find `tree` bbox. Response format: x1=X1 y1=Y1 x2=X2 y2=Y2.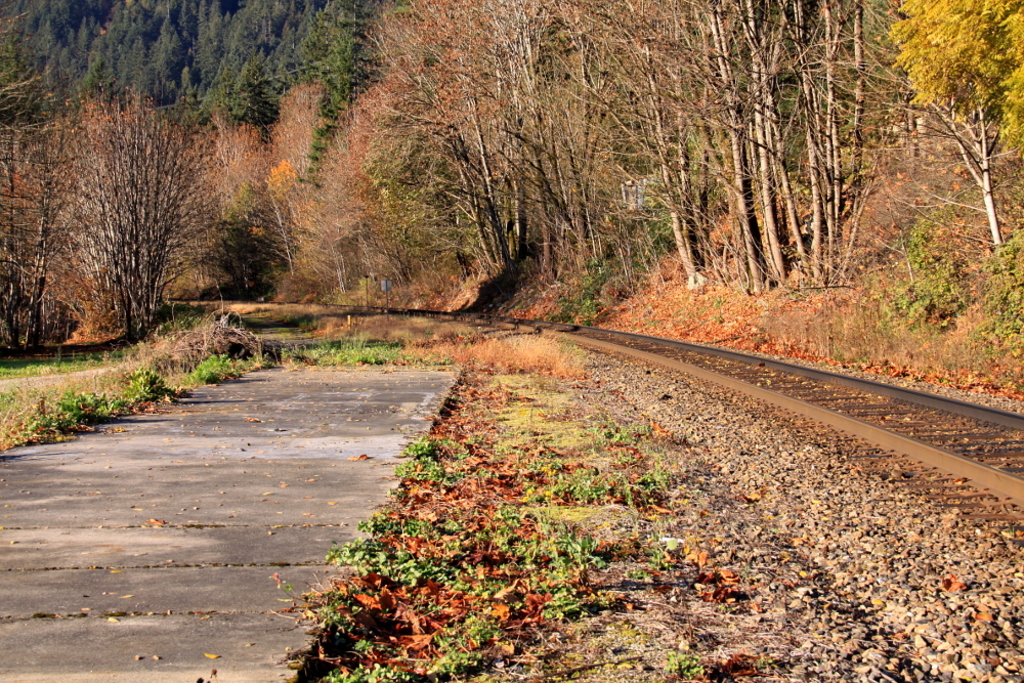
x1=0 y1=52 x2=78 y2=347.
